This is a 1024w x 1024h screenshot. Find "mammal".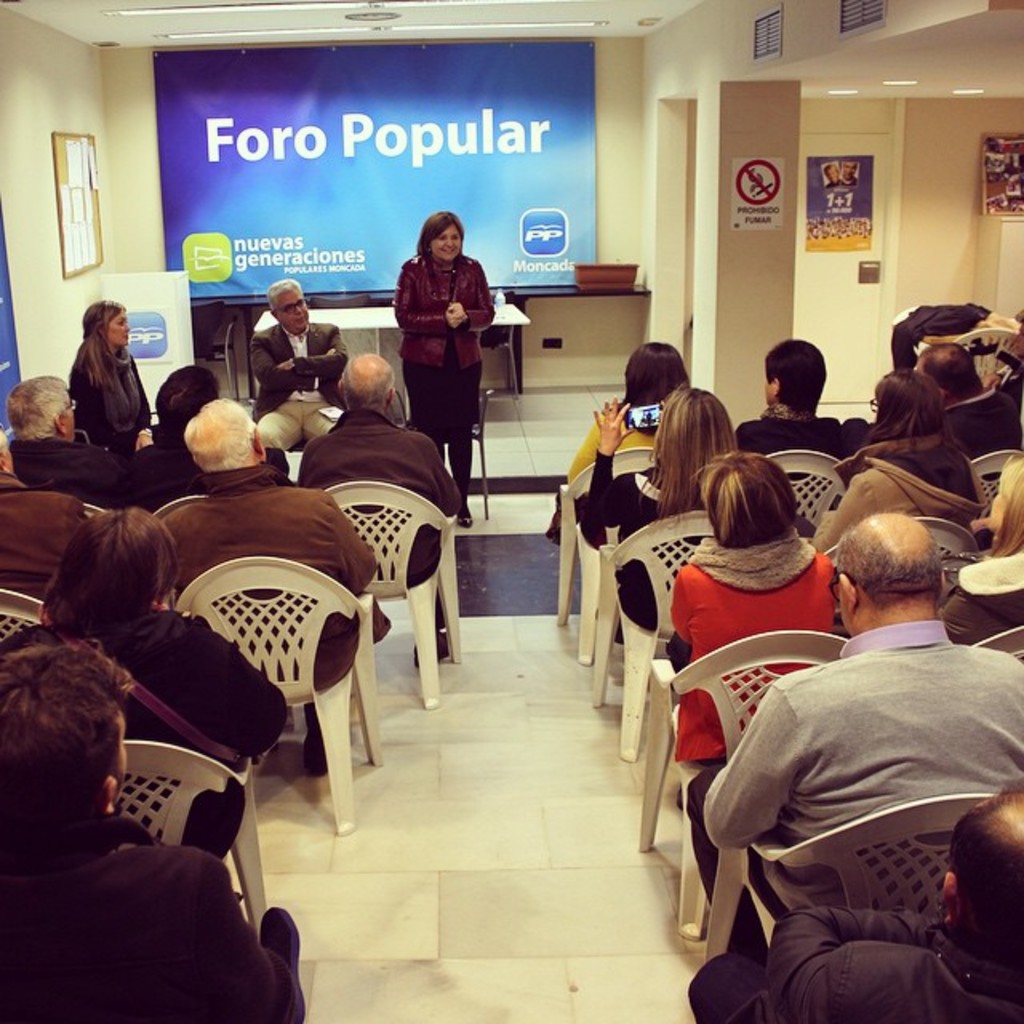
Bounding box: [x1=813, y1=357, x2=995, y2=558].
